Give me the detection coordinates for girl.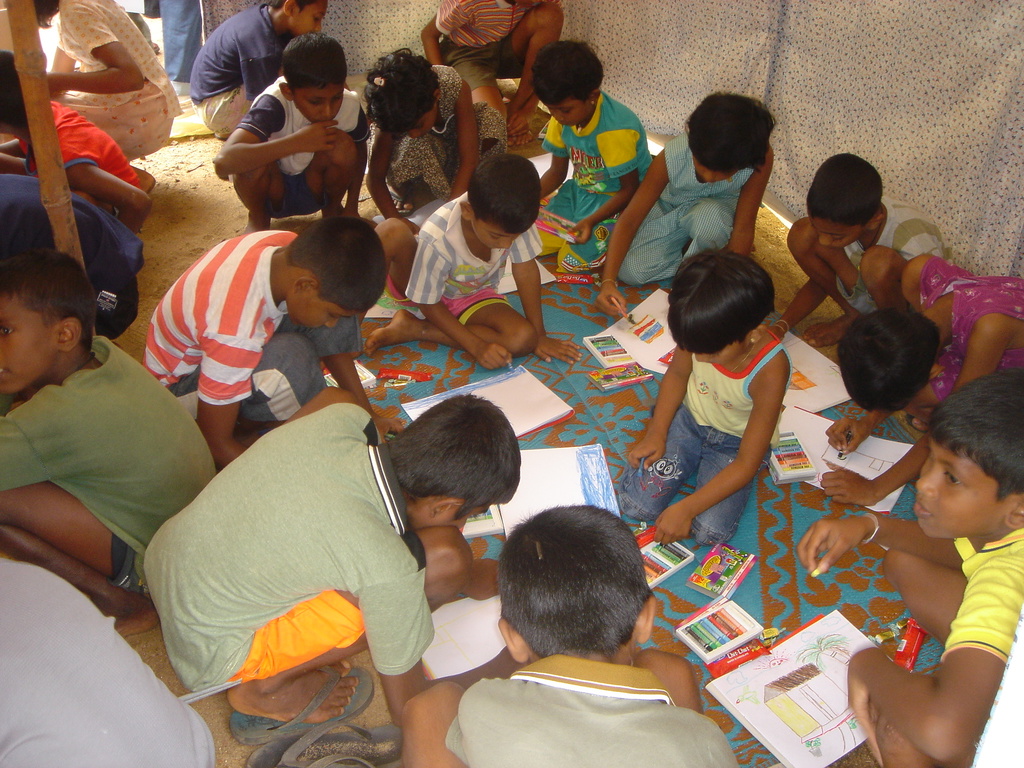
819, 252, 1023, 506.
